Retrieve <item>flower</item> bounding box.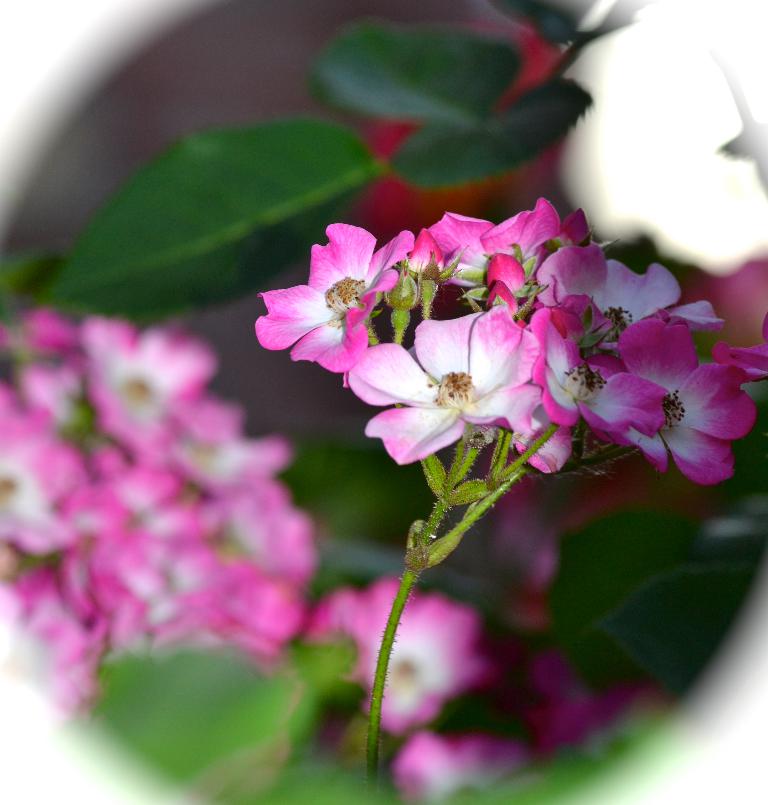
Bounding box: <bbox>307, 592, 483, 721</bbox>.
